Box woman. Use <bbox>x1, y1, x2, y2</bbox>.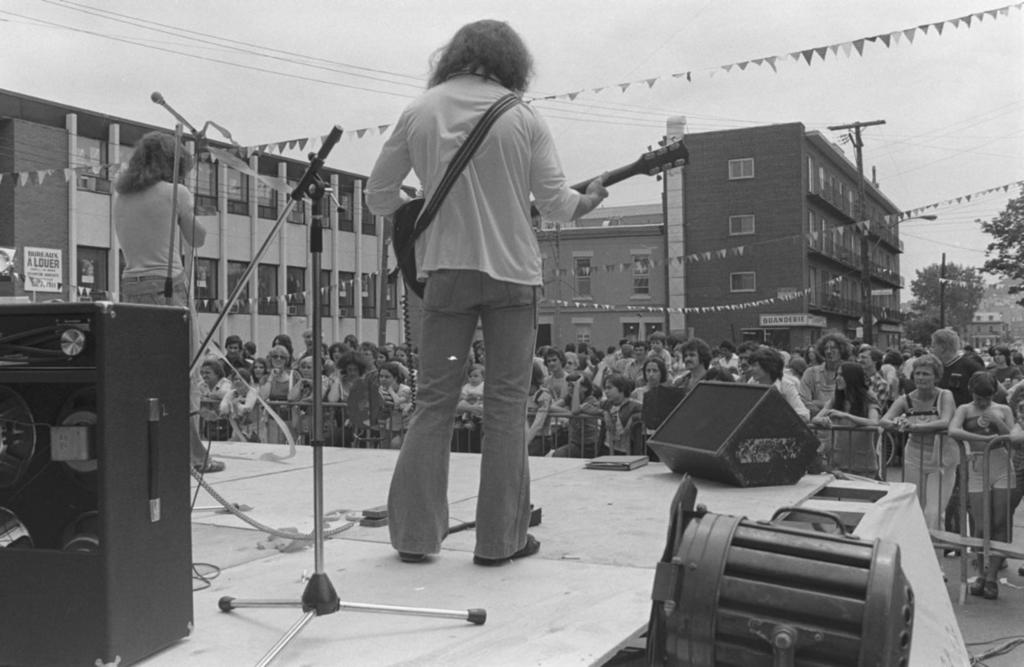
<bbox>248, 339, 294, 441</bbox>.
